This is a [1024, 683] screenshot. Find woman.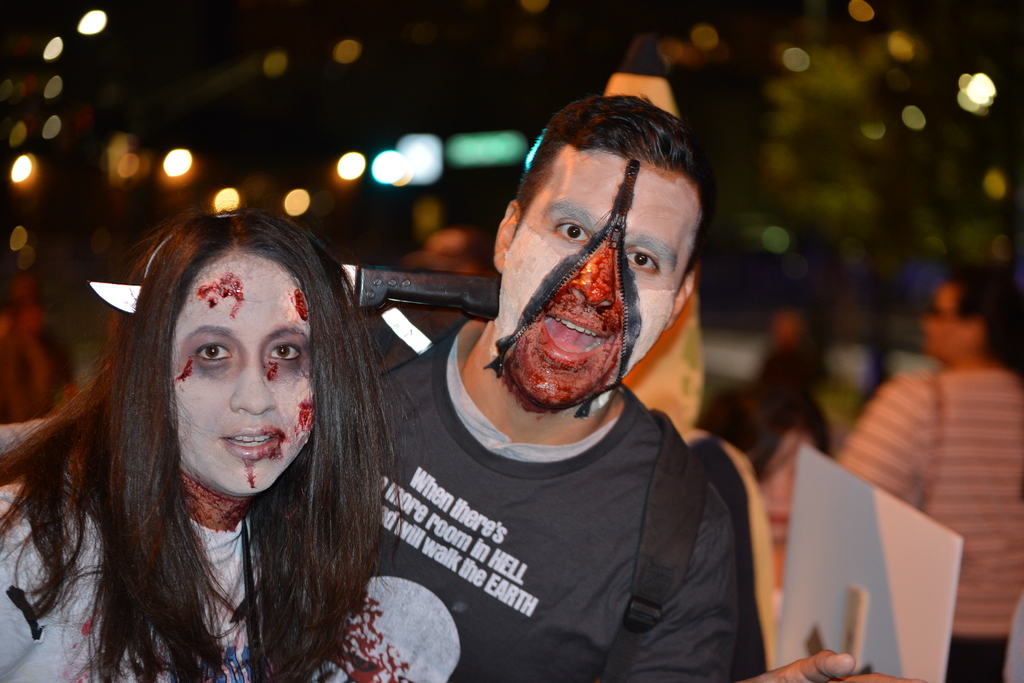
Bounding box: locate(8, 193, 426, 676).
